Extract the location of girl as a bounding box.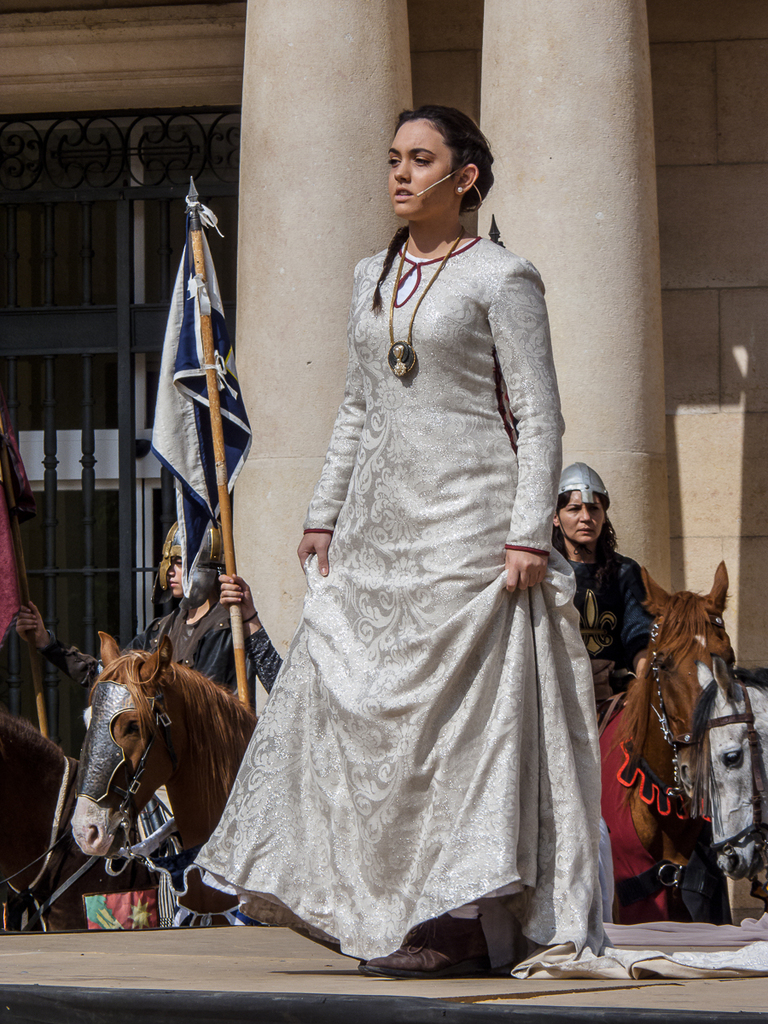
bbox=[181, 107, 767, 981].
